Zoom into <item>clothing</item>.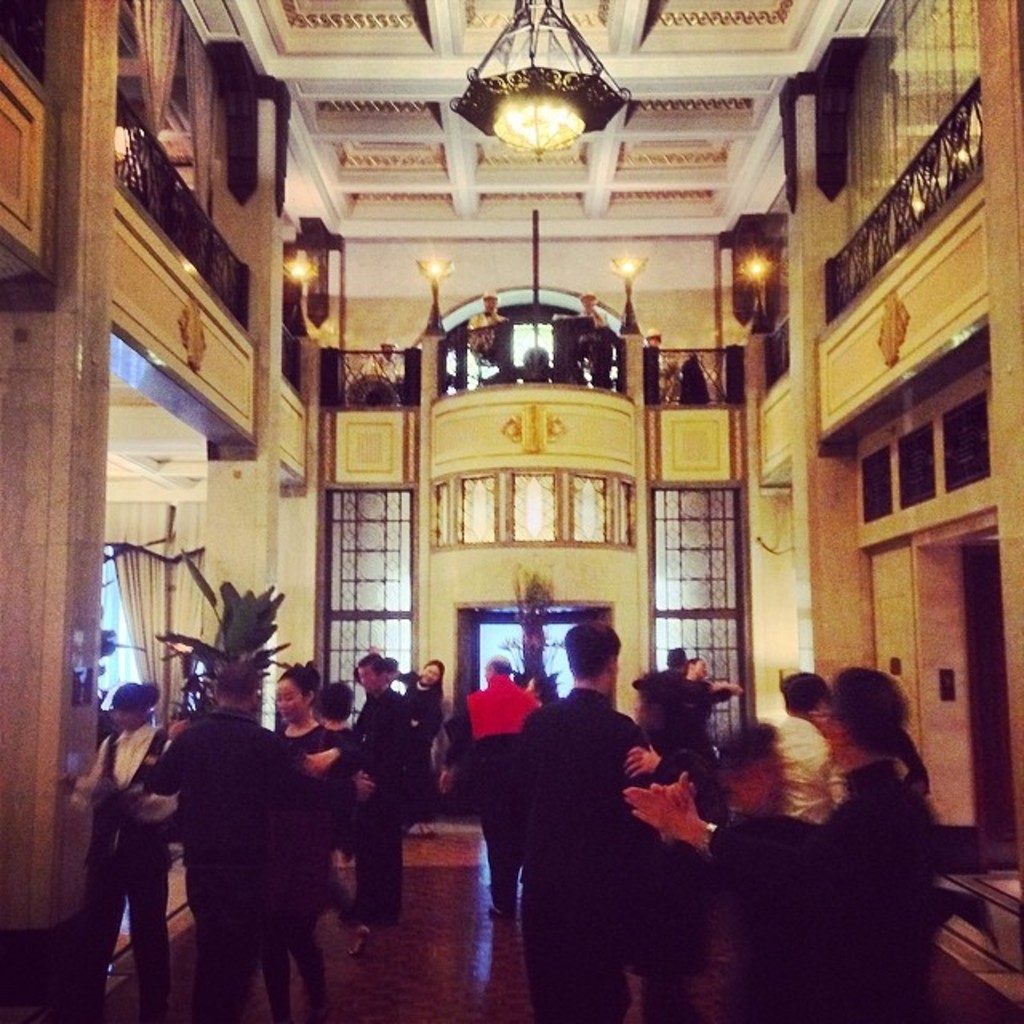
Zoom target: x1=309 y1=726 x2=362 y2=917.
